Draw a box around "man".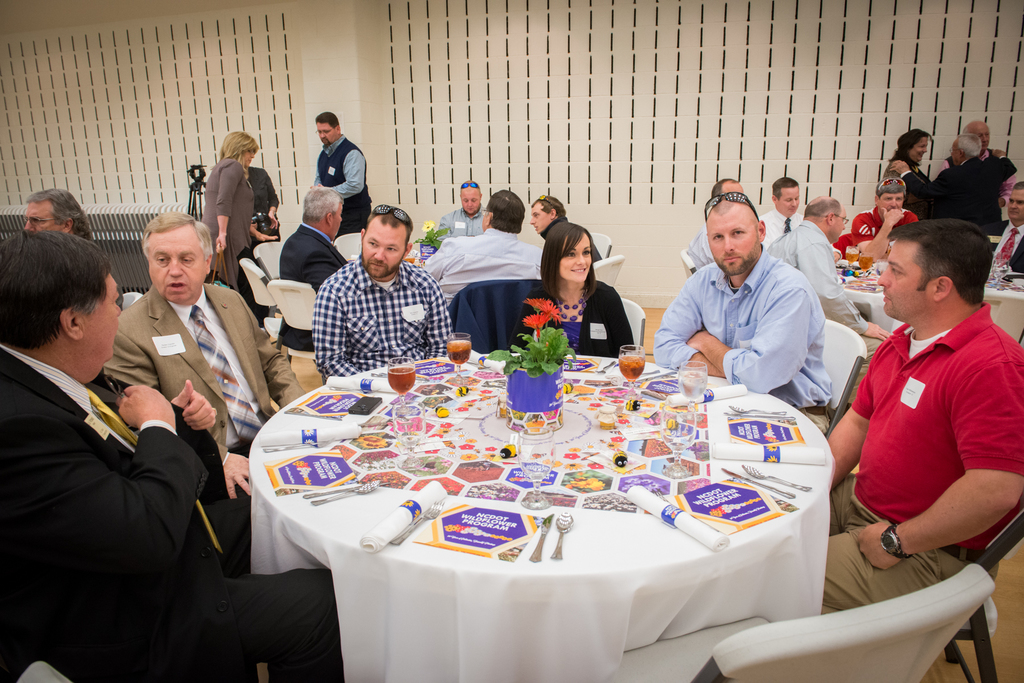
box(0, 231, 344, 682).
